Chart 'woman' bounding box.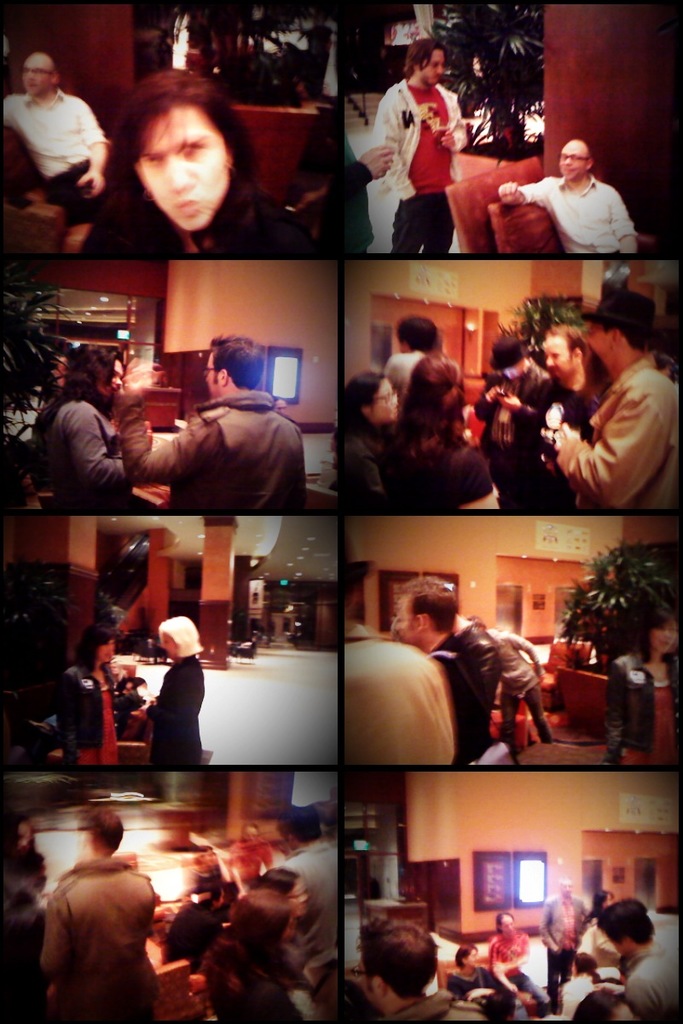
Charted: (x1=261, y1=859, x2=323, y2=983).
